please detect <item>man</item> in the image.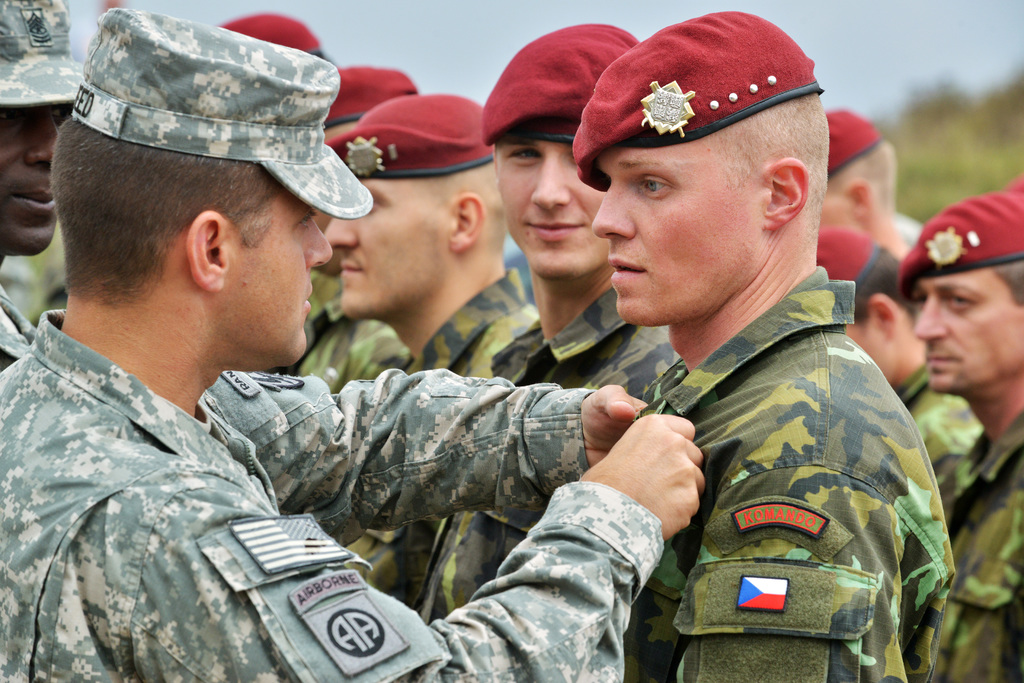
x1=817 y1=230 x2=979 y2=504.
